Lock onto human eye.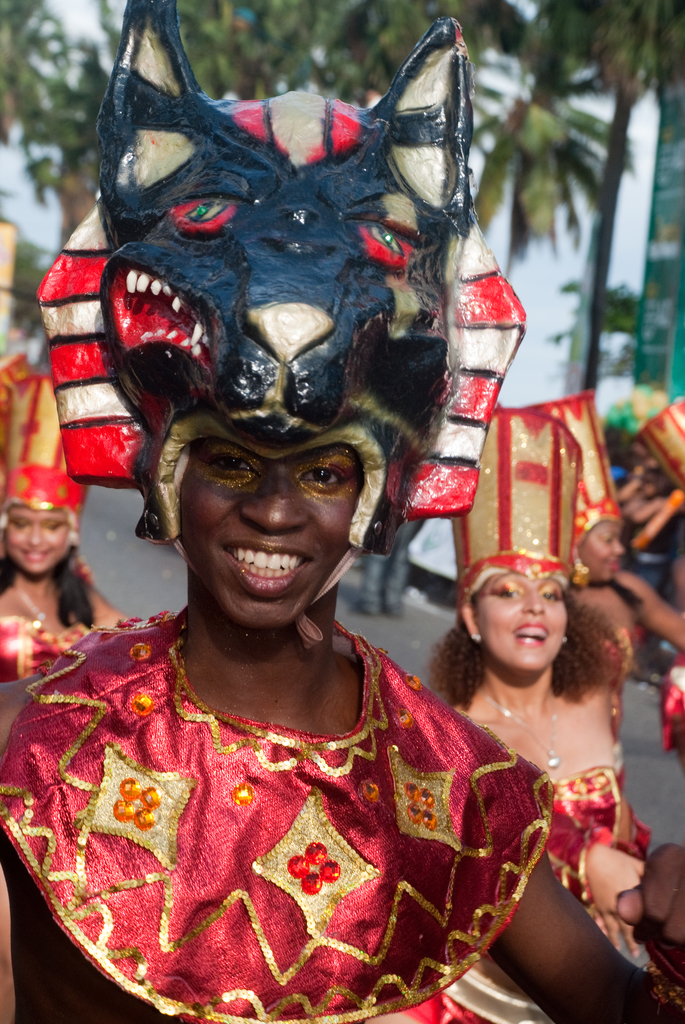
Locked: bbox(601, 535, 615, 547).
